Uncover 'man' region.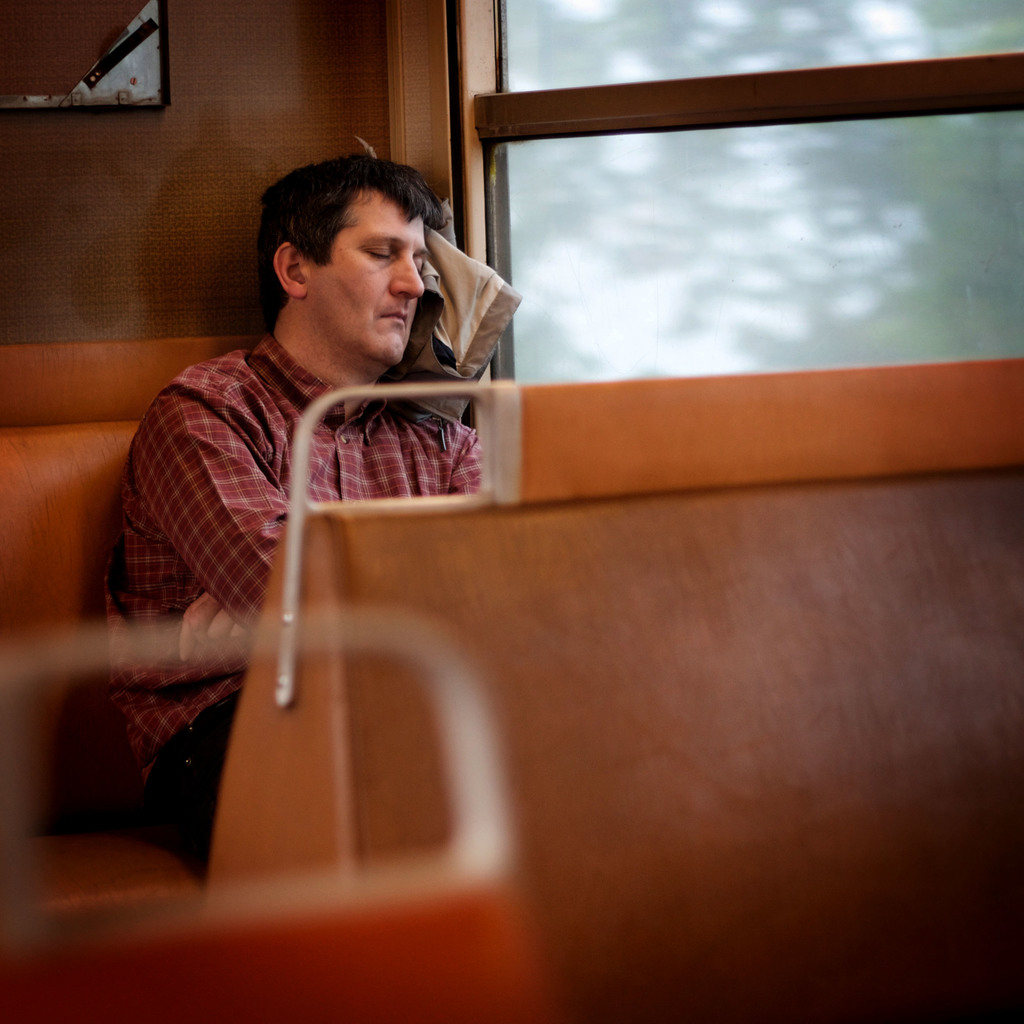
Uncovered: [56,178,487,874].
